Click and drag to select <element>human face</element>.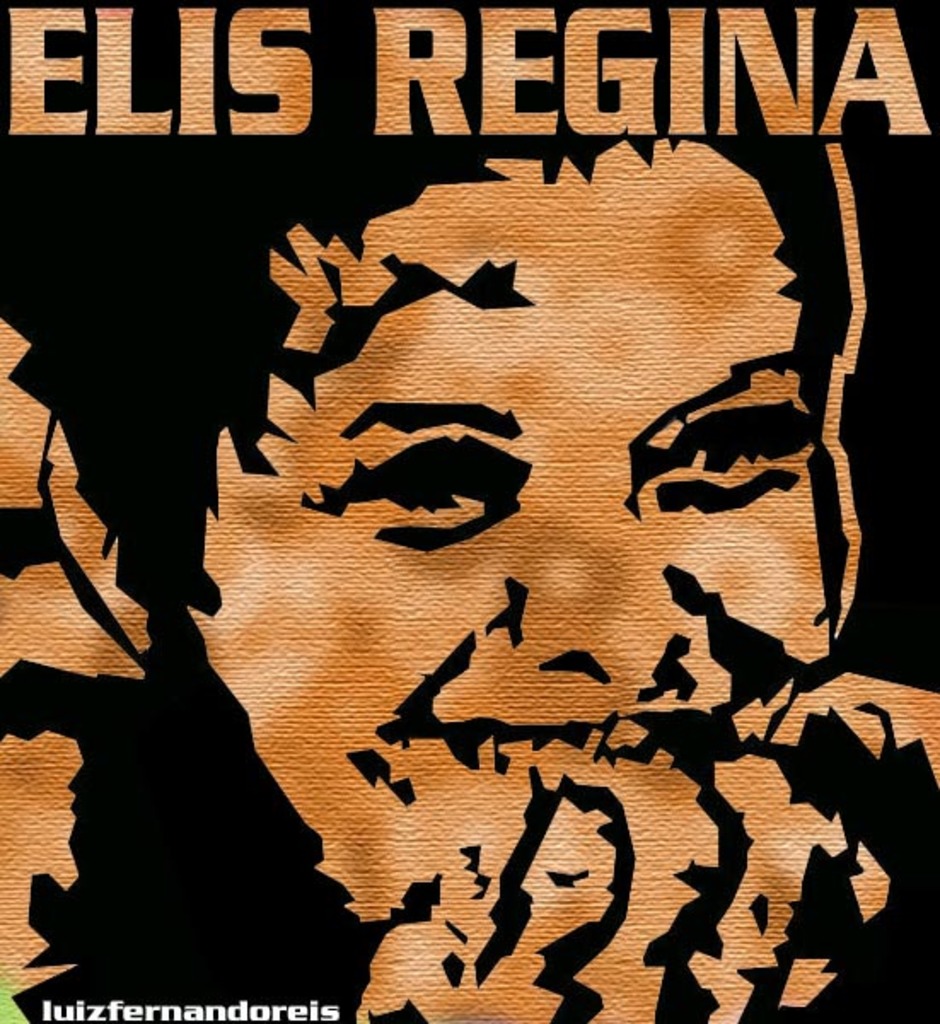
Selection: bbox(193, 133, 829, 911).
